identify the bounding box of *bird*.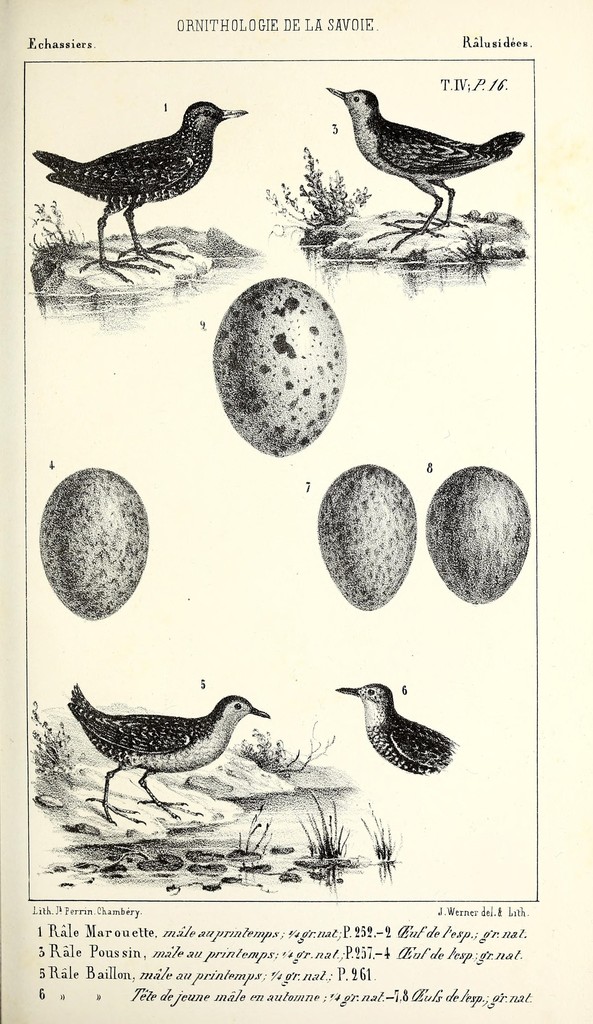
<bbox>326, 85, 525, 260</bbox>.
